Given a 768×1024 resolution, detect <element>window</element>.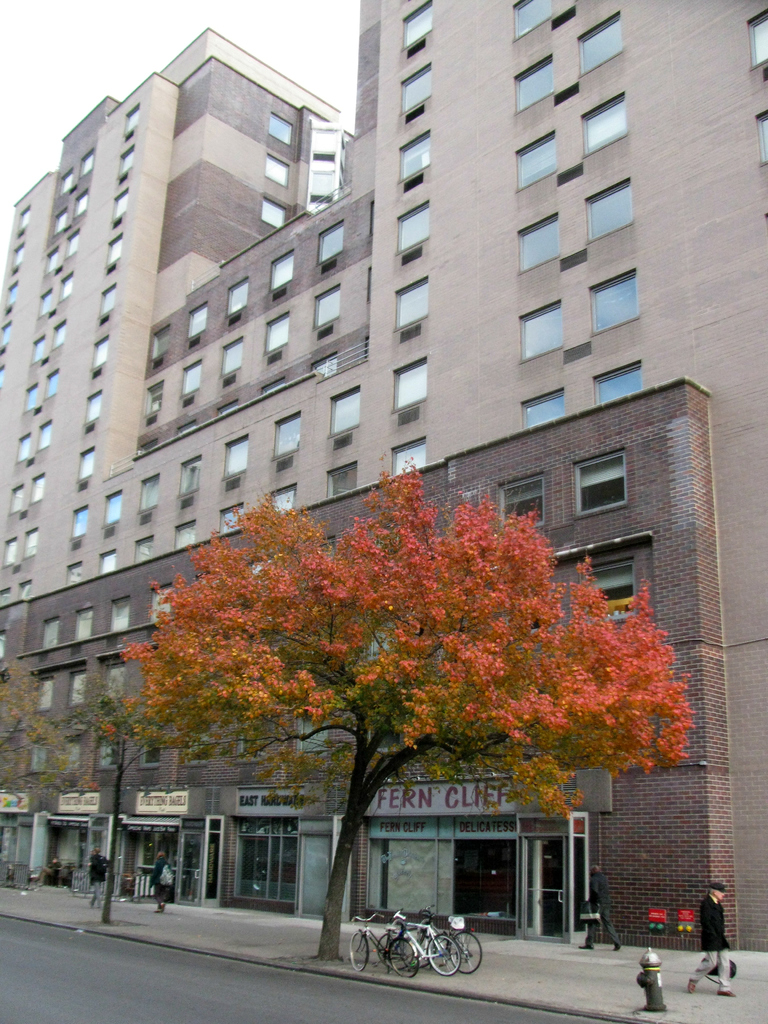
(x1=274, y1=410, x2=305, y2=463).
